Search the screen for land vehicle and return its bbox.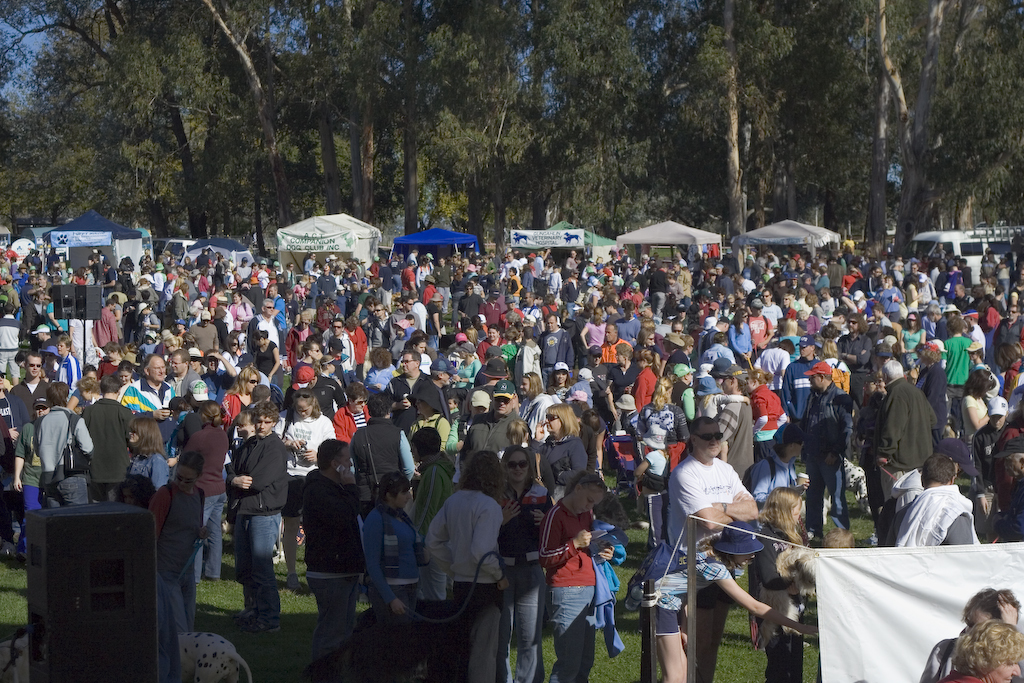
Found: bbox=(894, 218, 1023, 292).
